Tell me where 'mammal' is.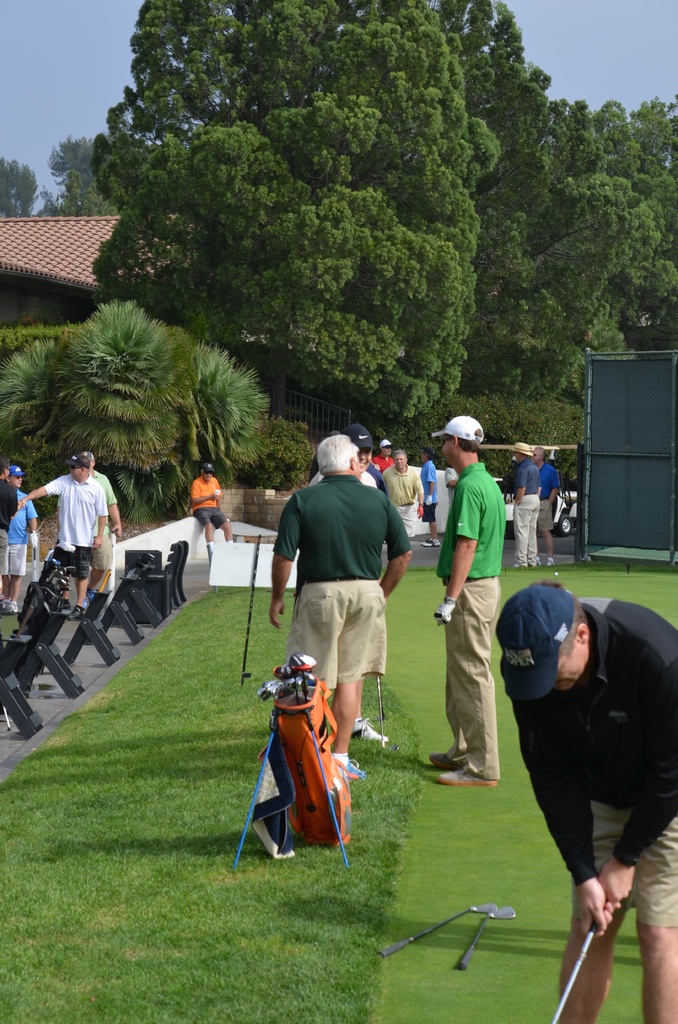
'mammal' is at select_region(529, 445, 562, 571).
